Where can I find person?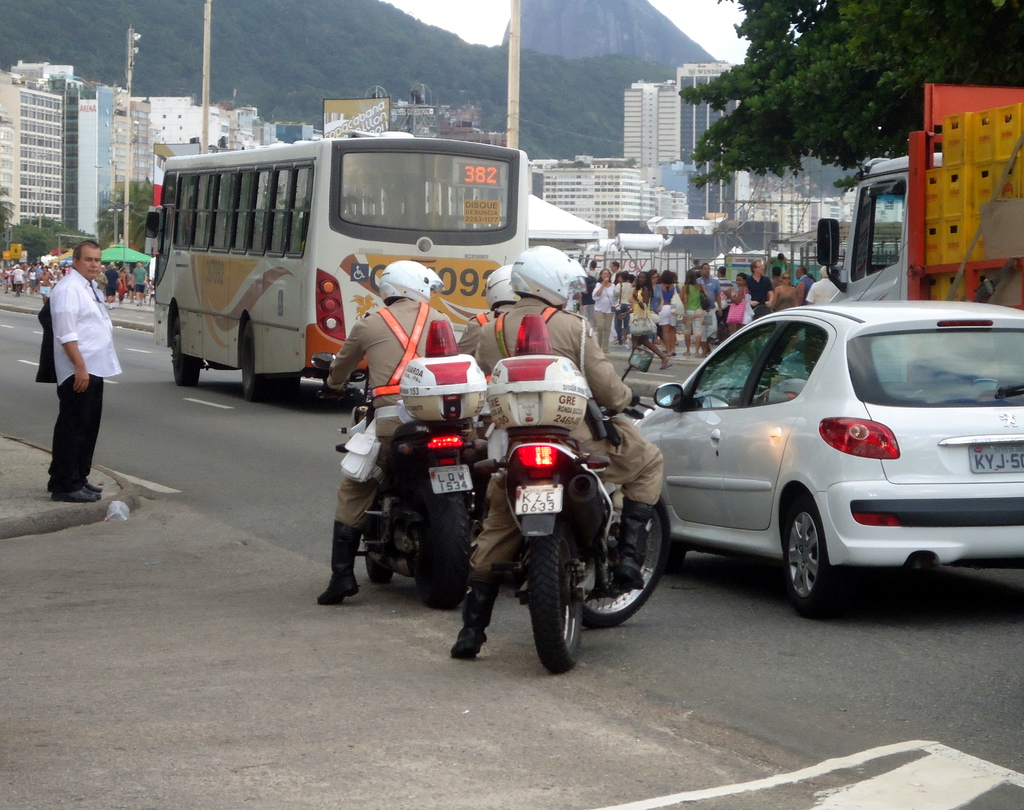
You can find it at select_region(776, 252, 788, 274).
